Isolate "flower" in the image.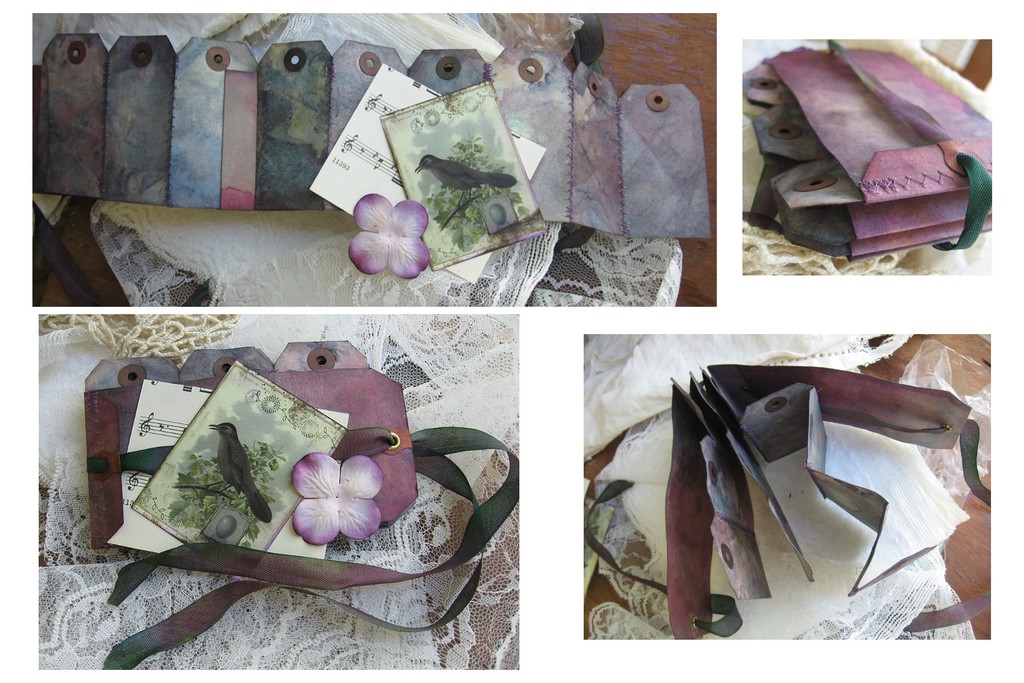
Isolated region: box(293, 453, 382, 544).
